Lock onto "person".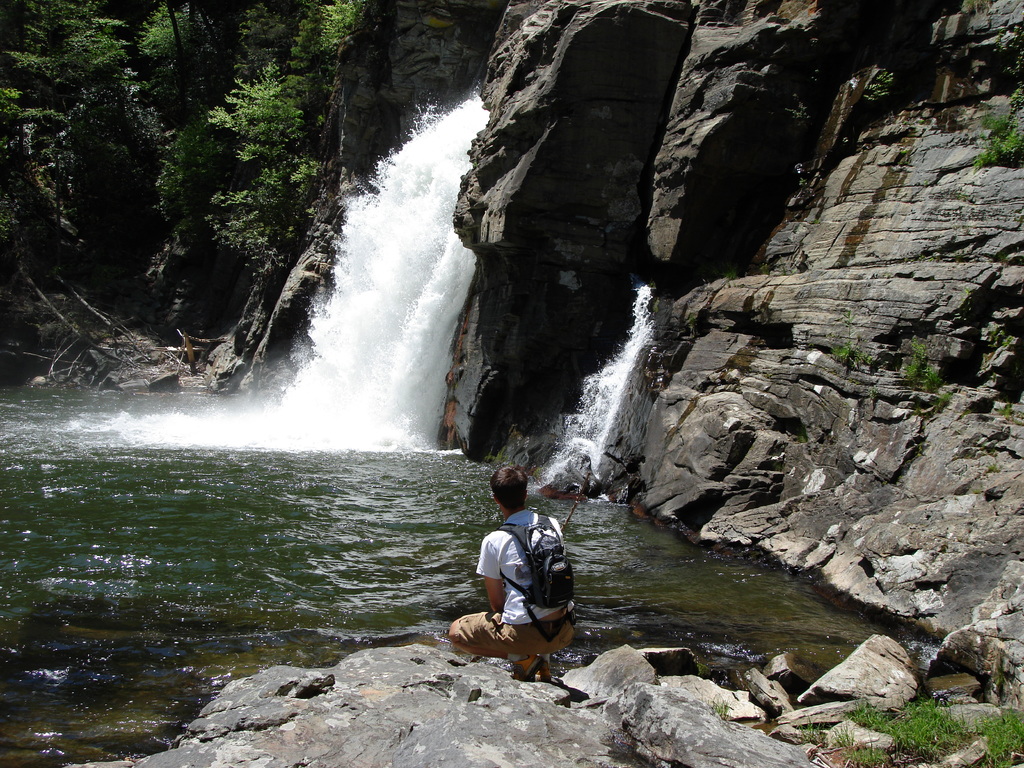
Locked: 457 465 567 688.
